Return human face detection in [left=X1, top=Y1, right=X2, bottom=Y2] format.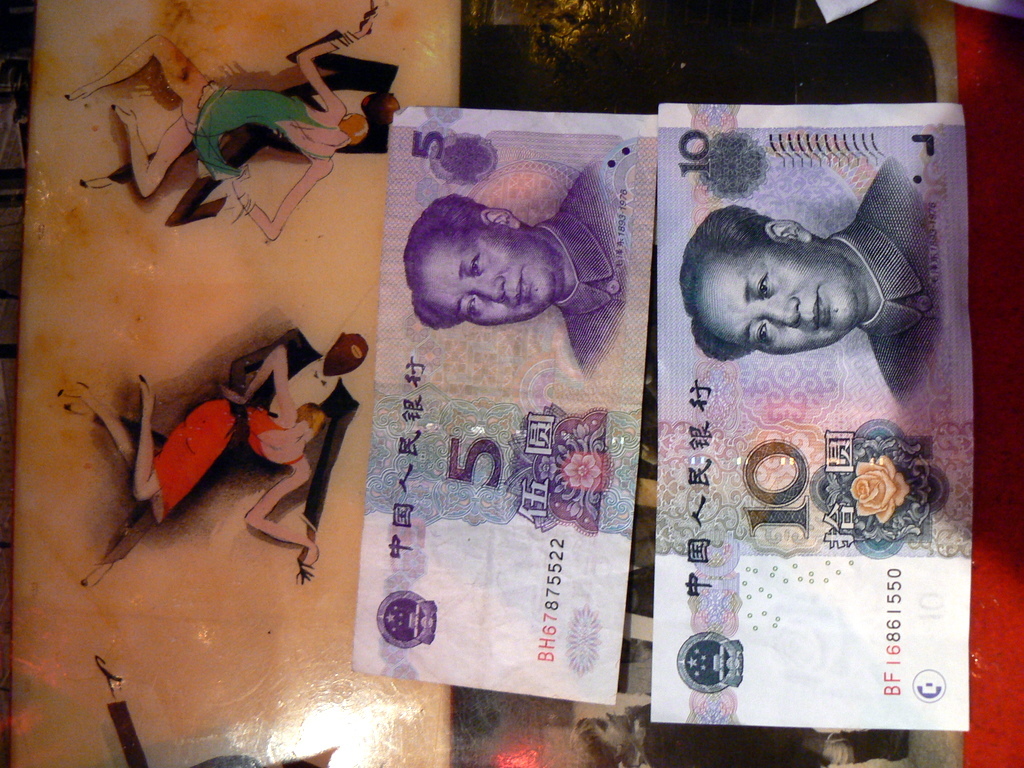
[left=696, top=243, right=859, bottom=354].
